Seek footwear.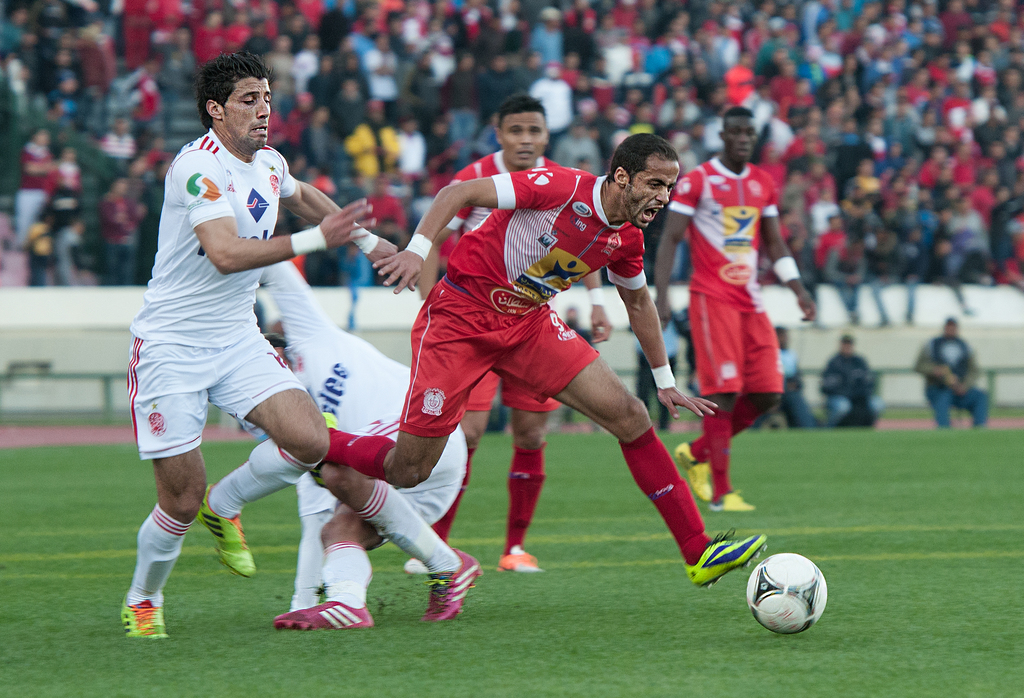
l=275, t=583, r=369, b=647.
